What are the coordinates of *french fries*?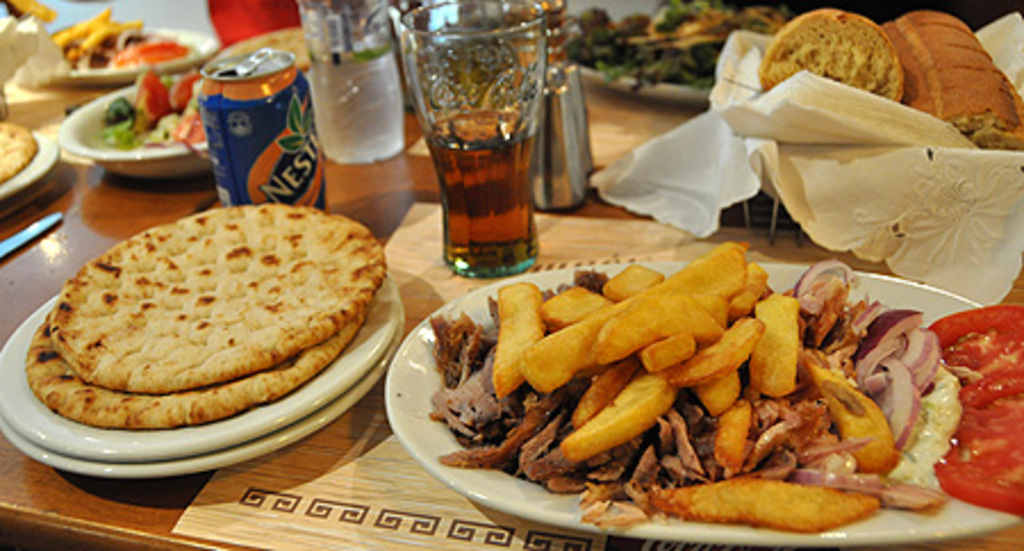
<region>460, 253, 899, 510</region>.
